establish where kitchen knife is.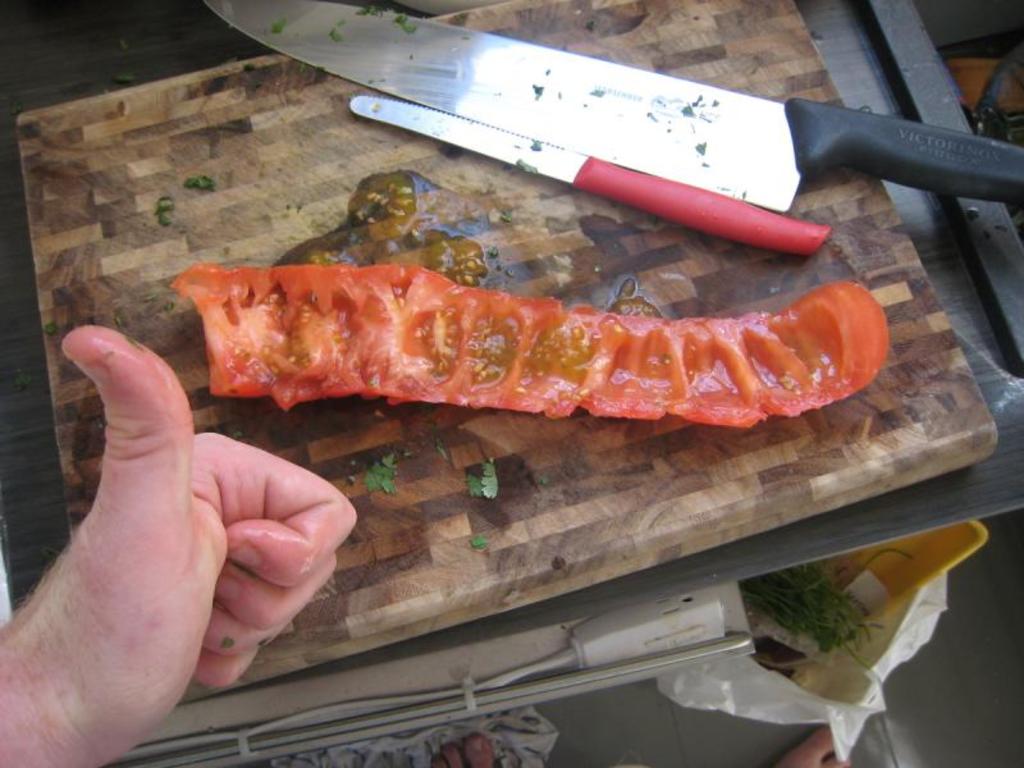
Established at x1=196, y1=0, x2=1023, y2=221.
